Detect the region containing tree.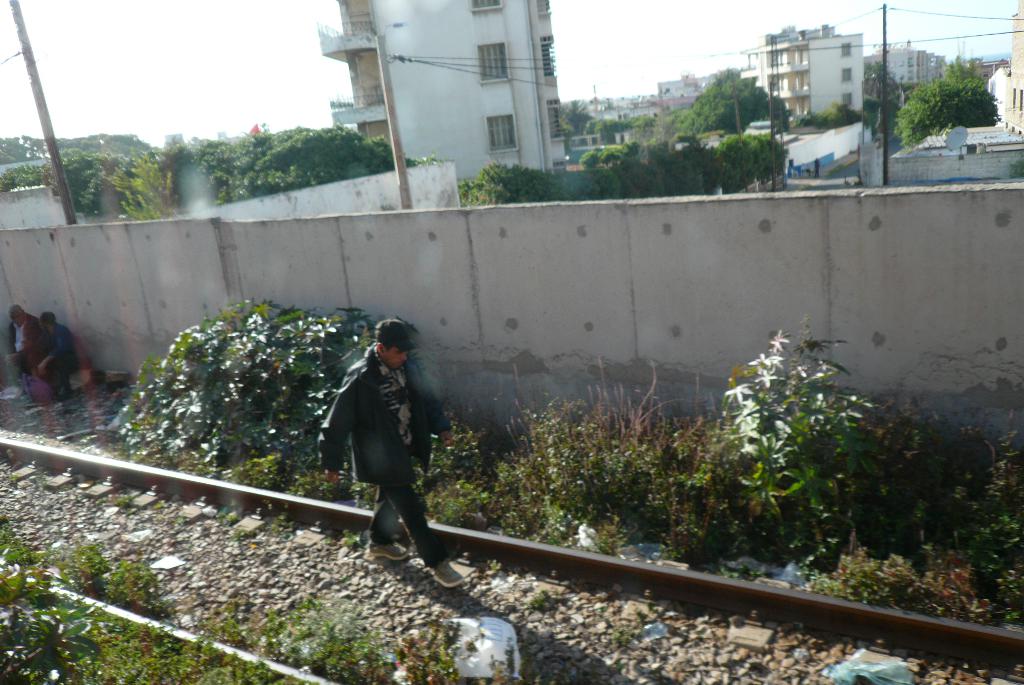
<bbox>799, 101, 865, 127</bbox>.
